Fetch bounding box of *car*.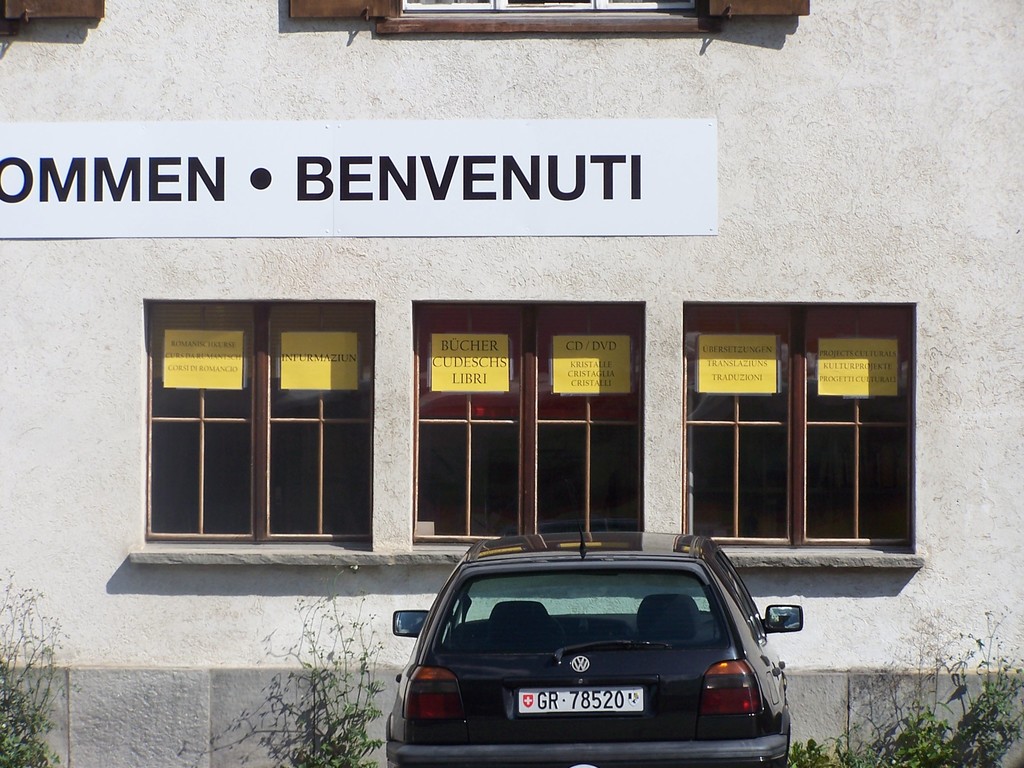
Bbox: [x1=371, y1=549, x2=806, y2=763].
